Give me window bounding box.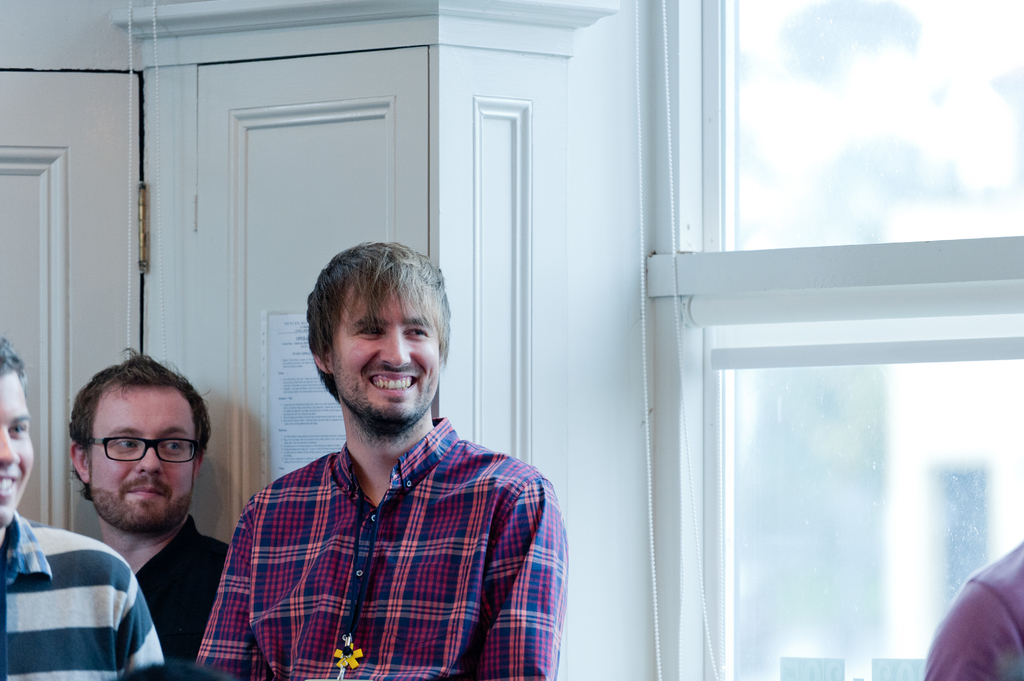
[left=638, top=0, right=1023, bottom=680].
